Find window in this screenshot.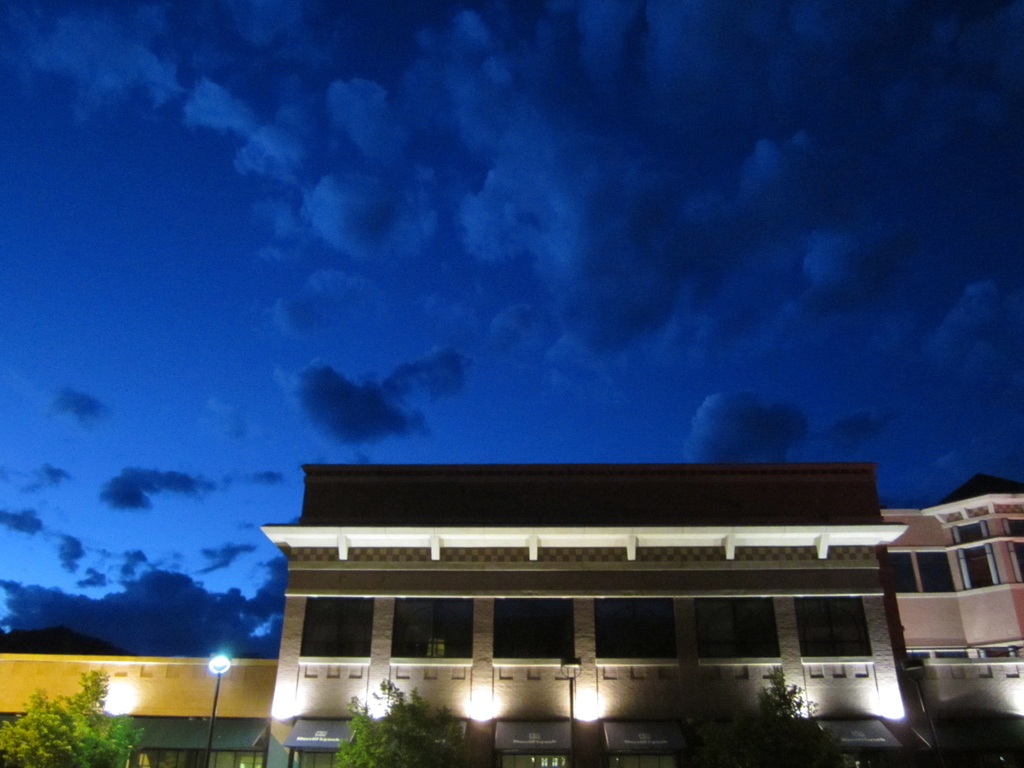
The bounding box for window is locate(692, 599, 784, 669).
